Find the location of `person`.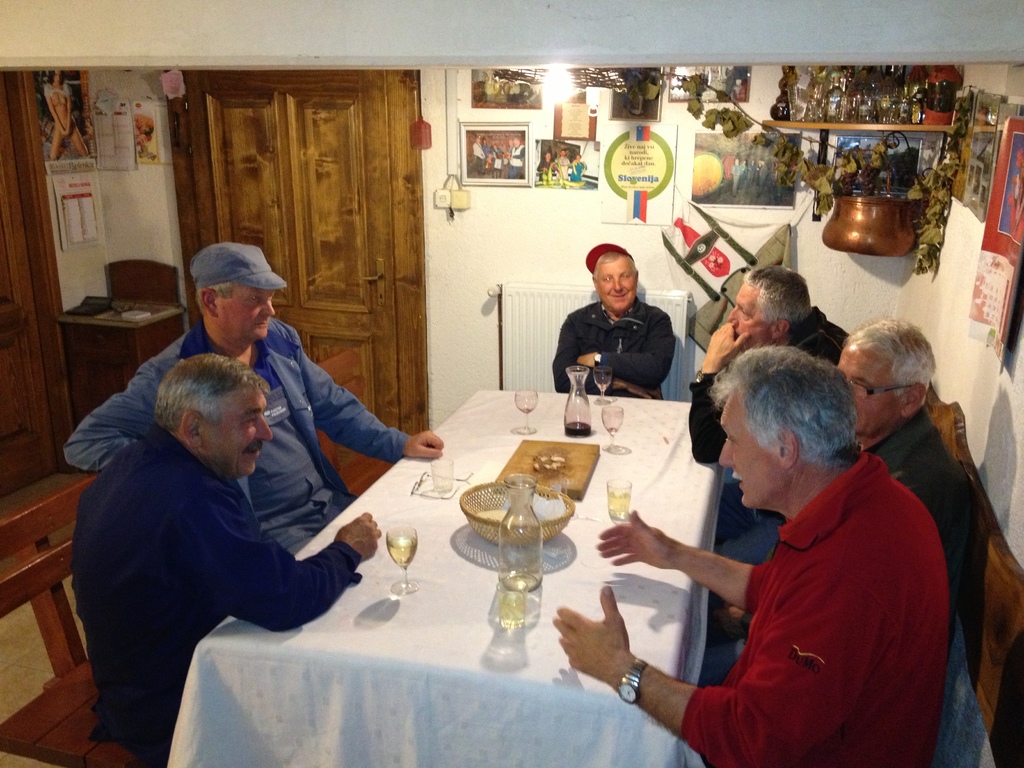
Location: <bbox>49, 68, 91, 164</bbox>.
